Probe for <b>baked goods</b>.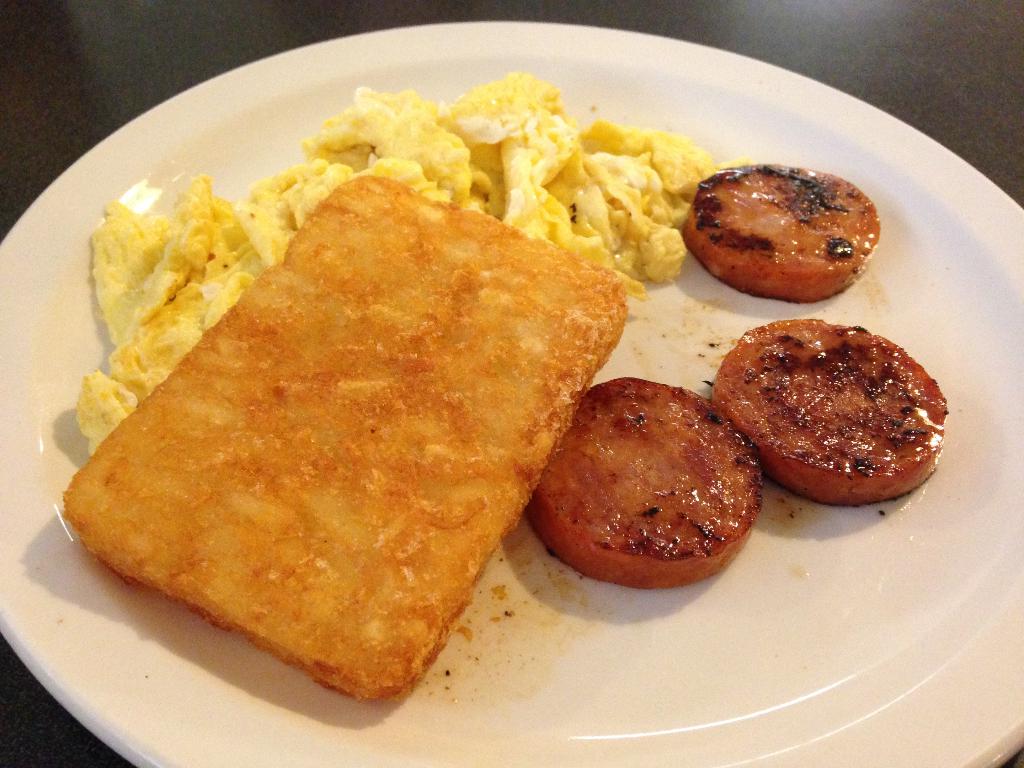
Probe result: l=526, t=374, r=767, b=588.
